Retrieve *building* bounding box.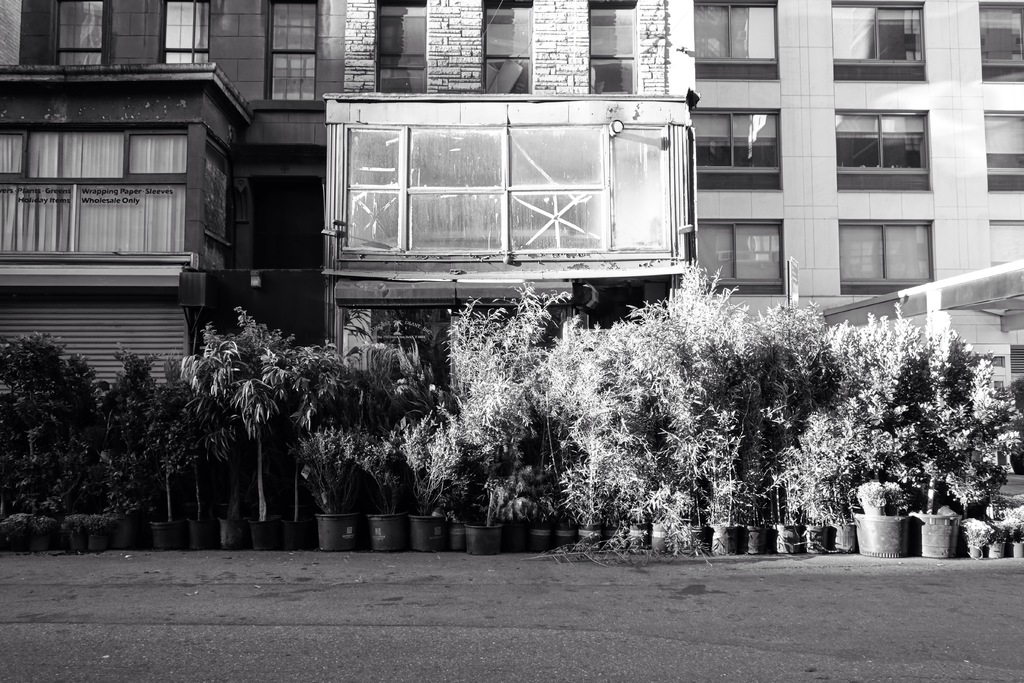
Bounding box: left=0, top=0, right=1023, bottom=509.
